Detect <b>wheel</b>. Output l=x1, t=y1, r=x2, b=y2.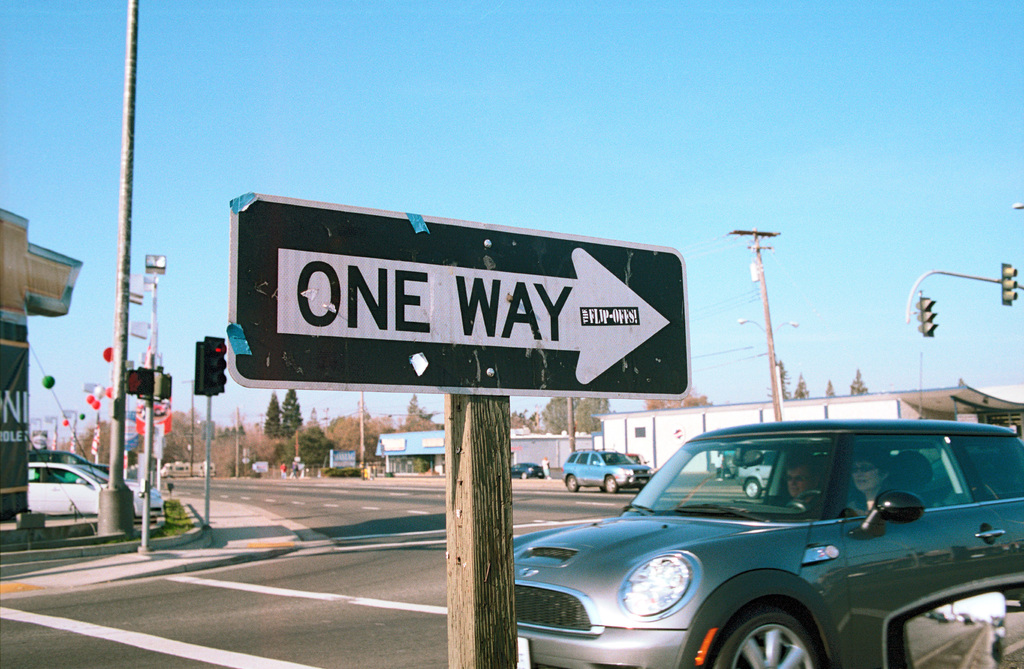
l=801, t=488, r=824, b=510.
